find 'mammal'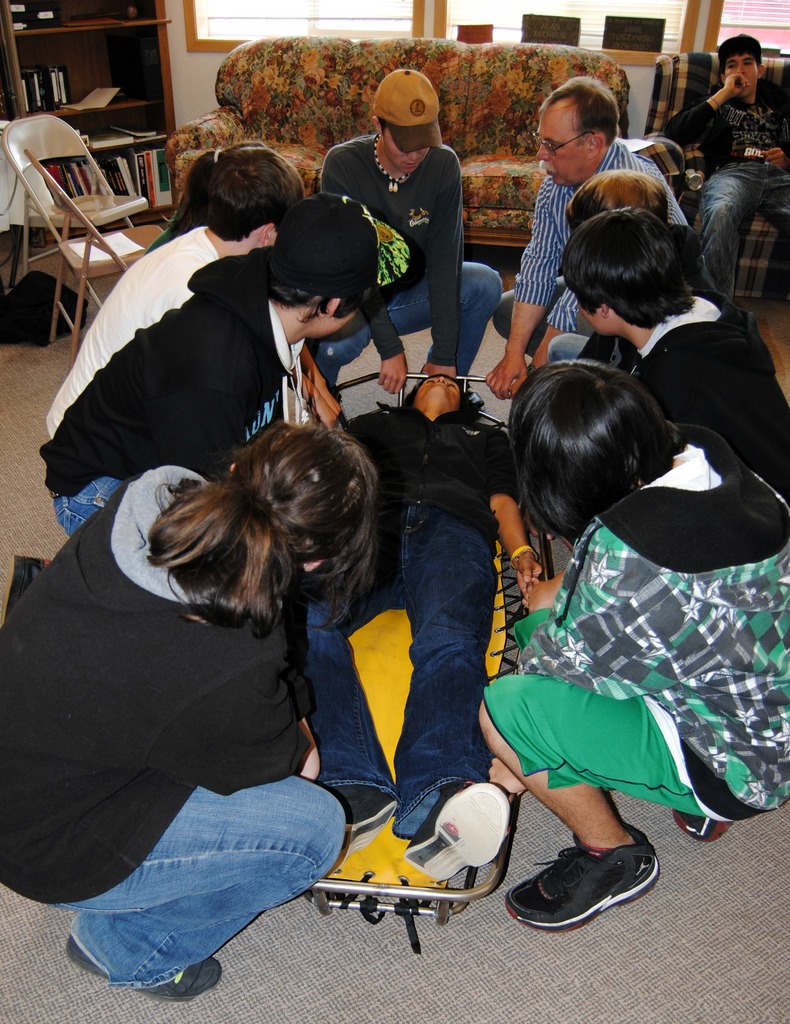
pyautogui.locateOnScreen(572, 199, 789, 503)
